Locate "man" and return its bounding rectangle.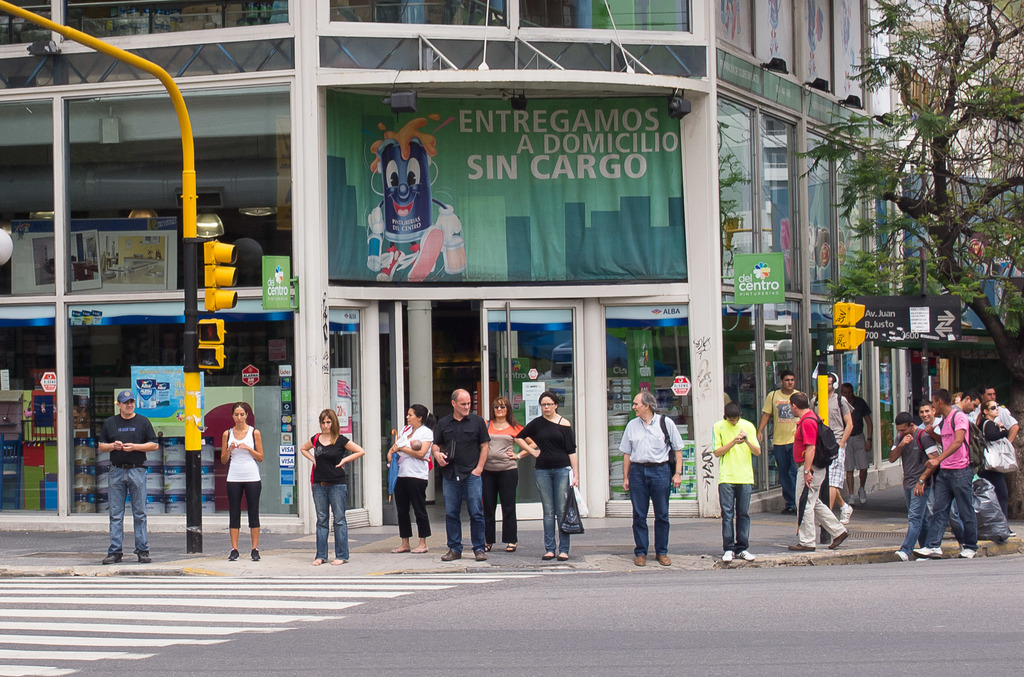
Rect(618, 392, 684, 567).
